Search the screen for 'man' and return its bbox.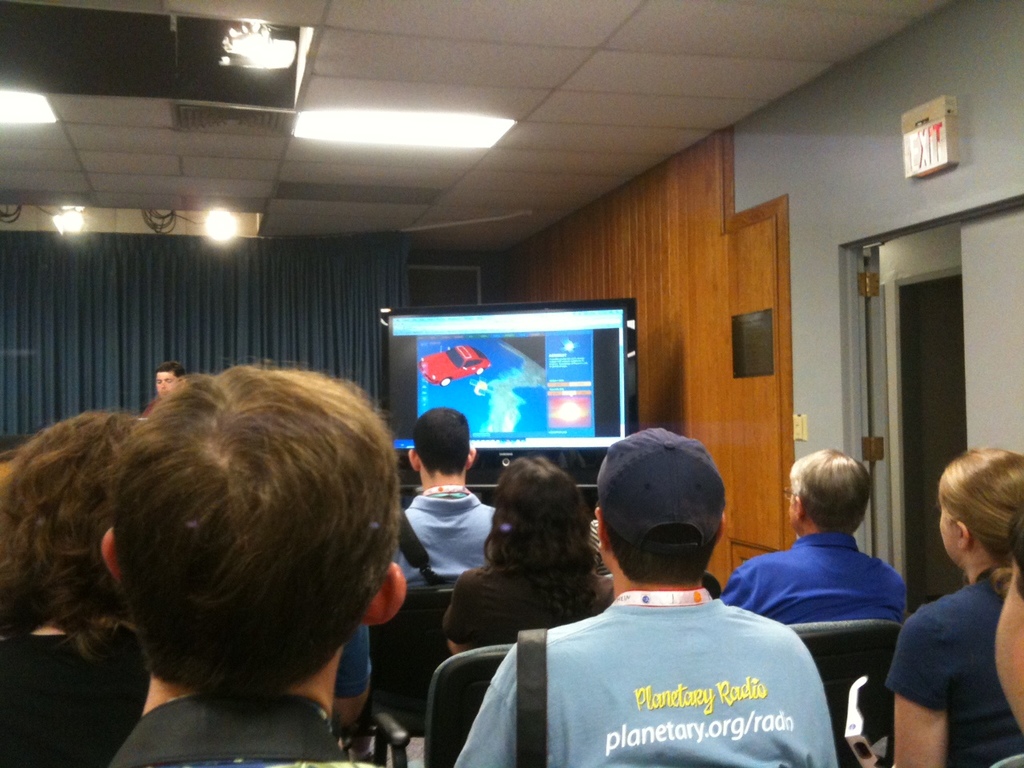
Found: (446, 478, 851, 767).
